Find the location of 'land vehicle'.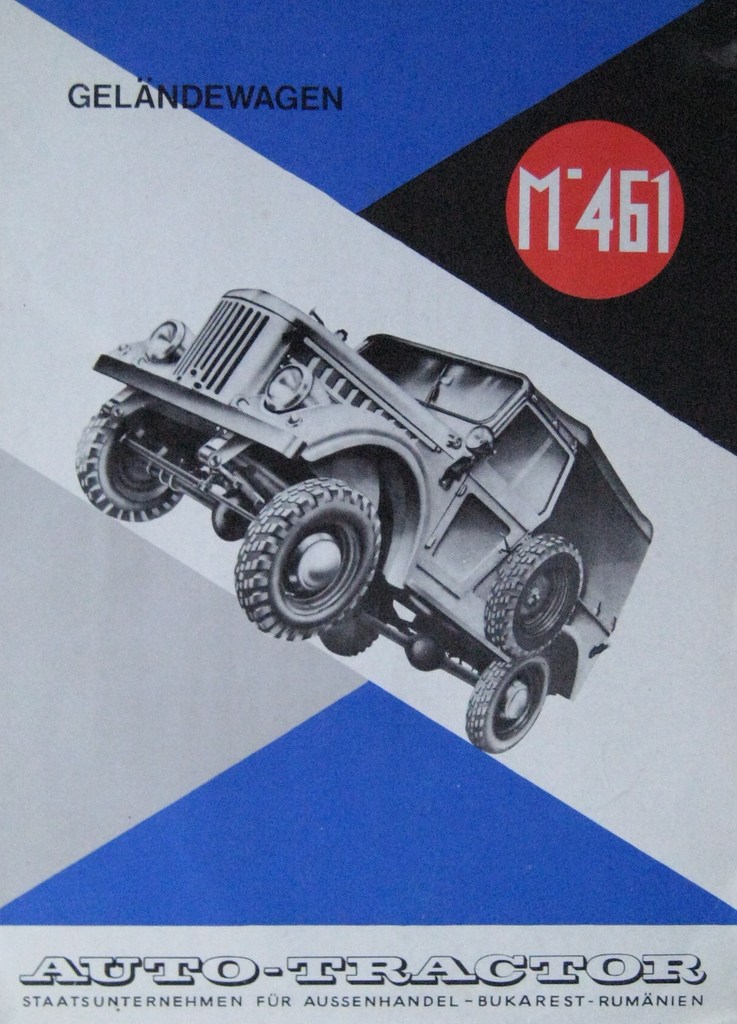
Location: (left=77, top=244, right=671, bottom=769).
